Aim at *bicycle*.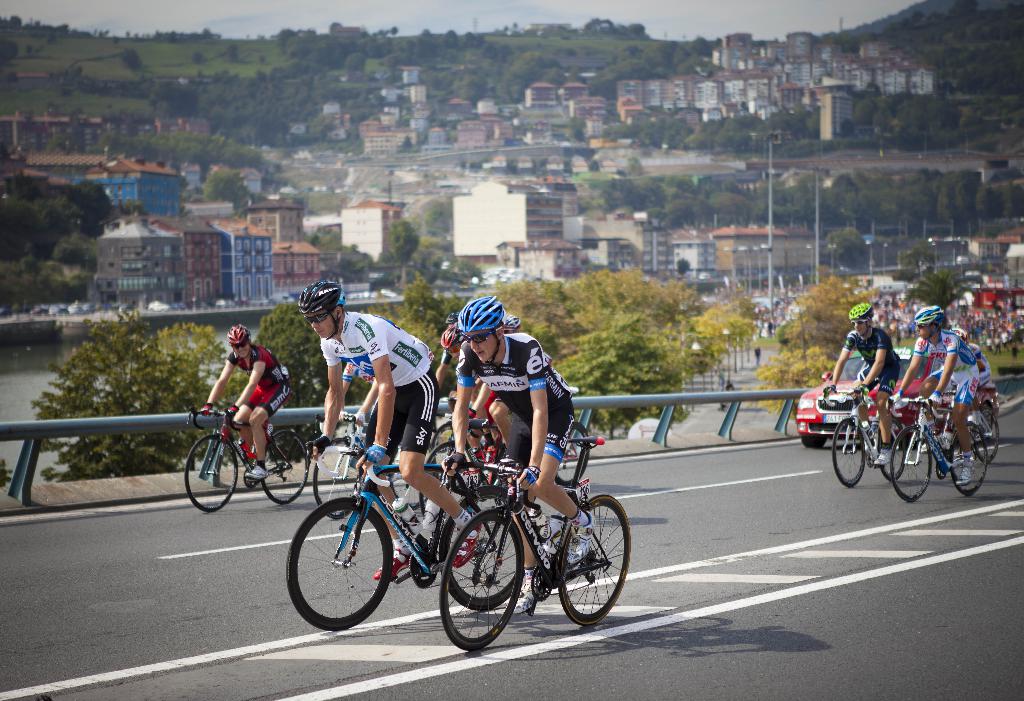
Aimed at rect(888, 398, 993, 500).
